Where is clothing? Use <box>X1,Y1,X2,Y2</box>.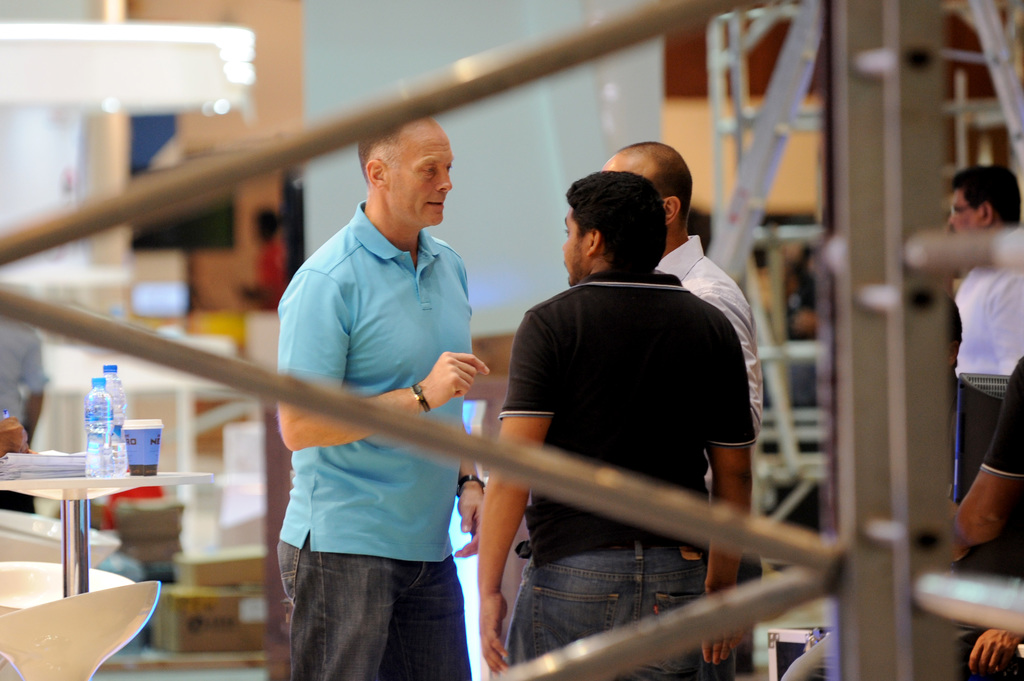
<box>0,309,47,423</box>.
